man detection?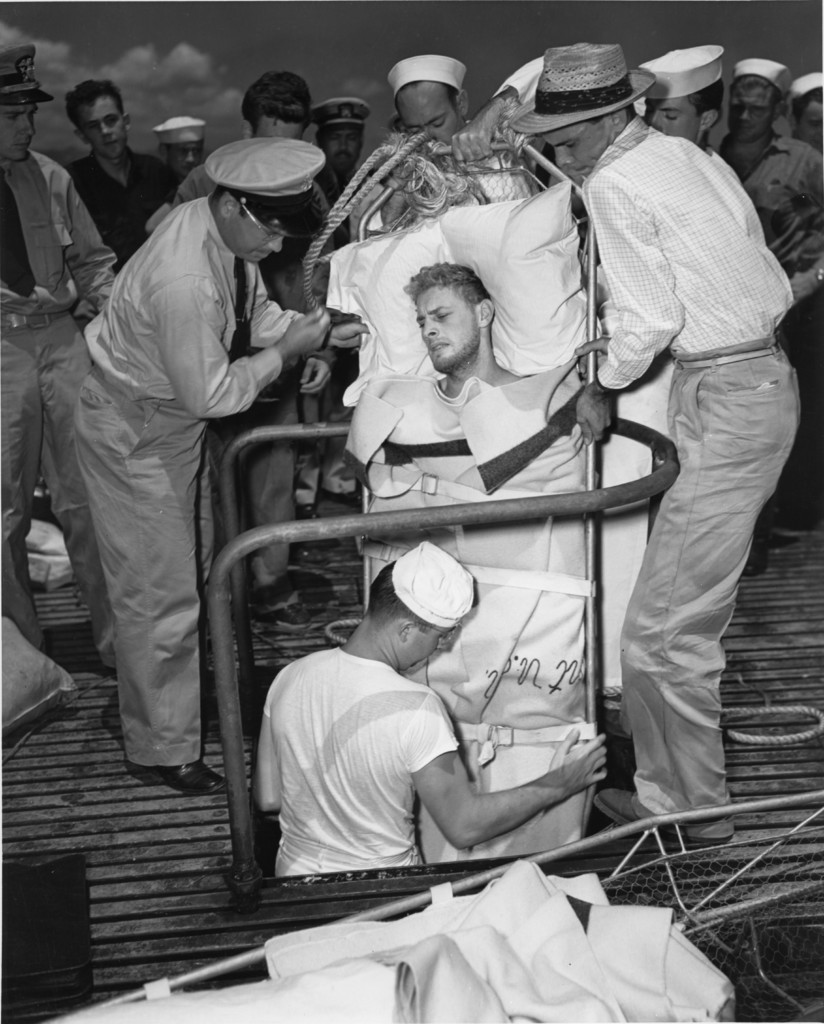
356 252 610 842
